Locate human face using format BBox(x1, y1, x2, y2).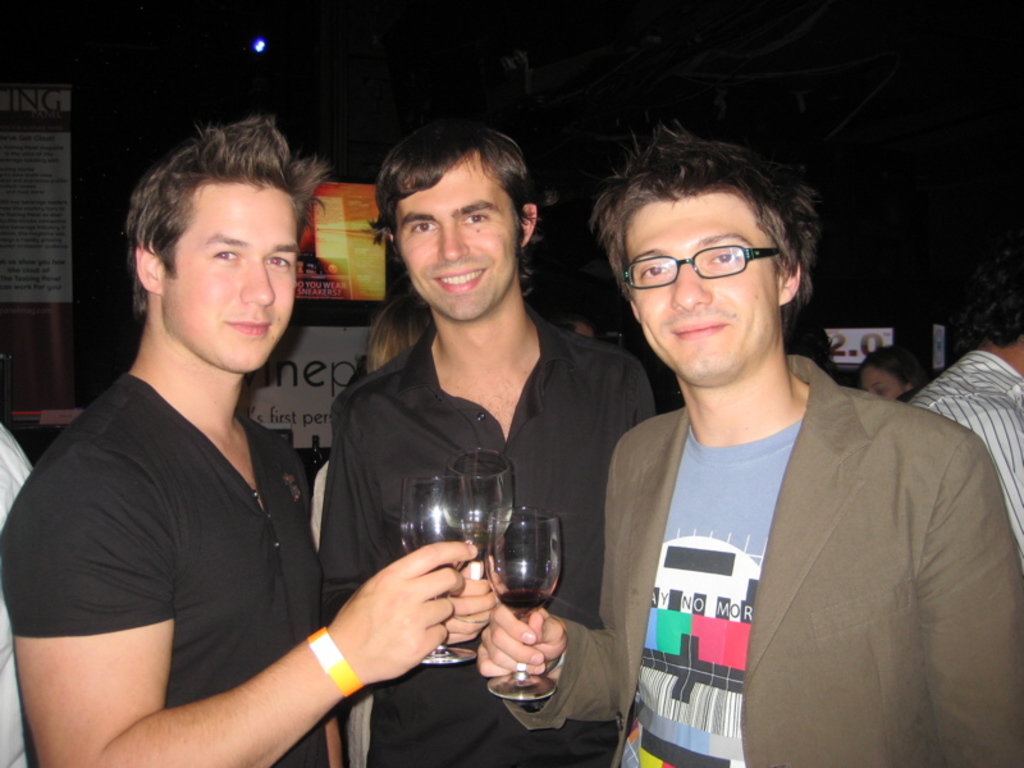
BBox(621, 189, 781, 387).
